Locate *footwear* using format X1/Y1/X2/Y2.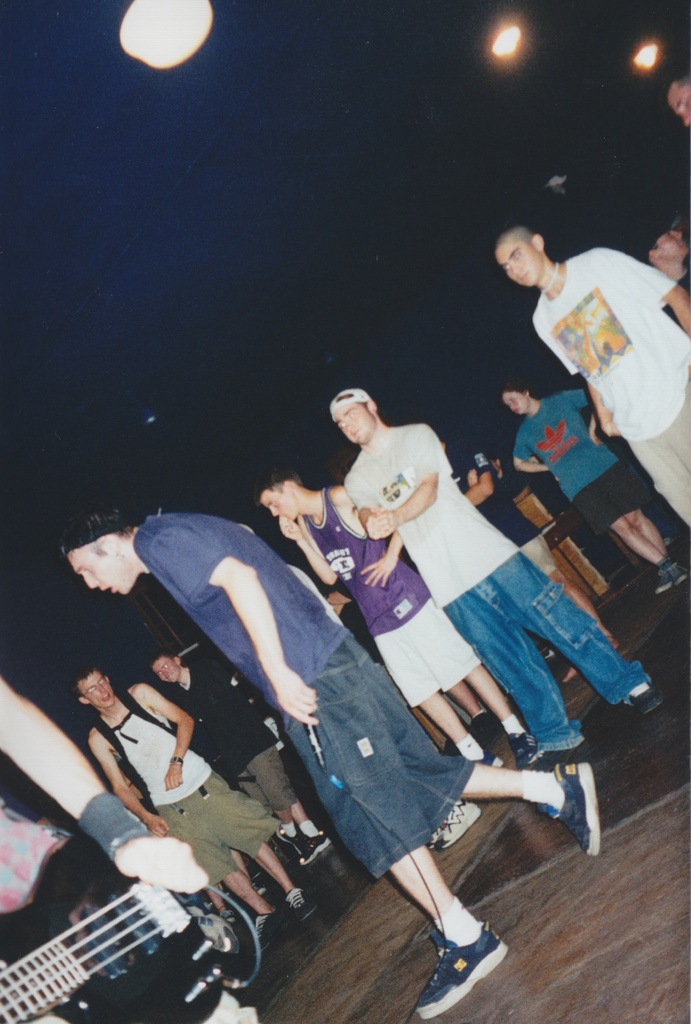
628/684/662/717.
